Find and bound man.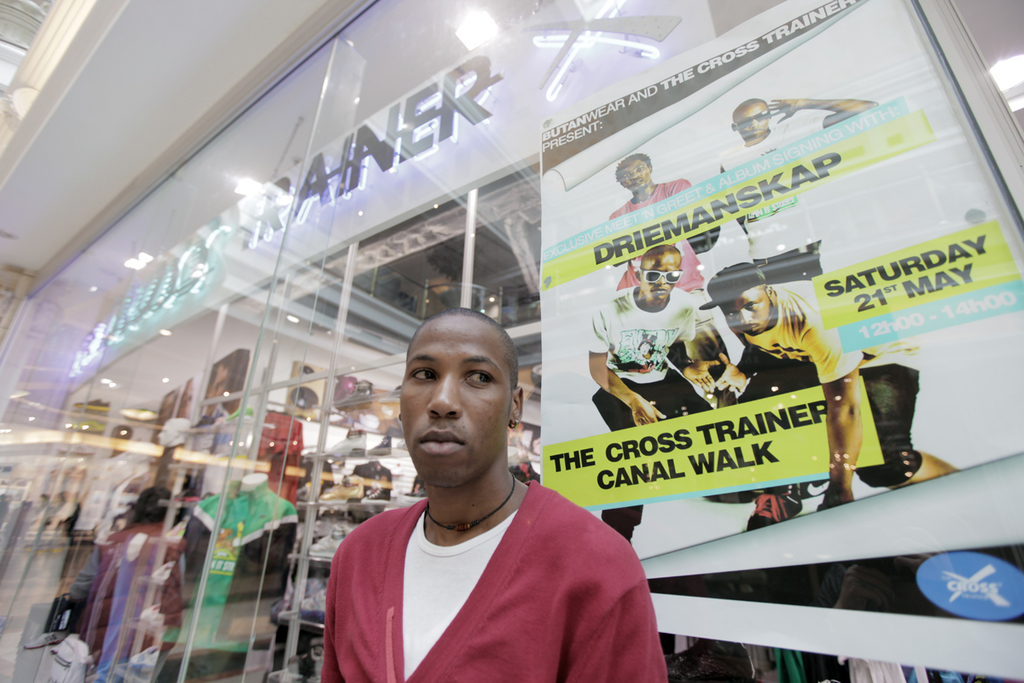
Bound: {"x1": 716, "y1": 86, "x2": 870, "y2": 282}.
